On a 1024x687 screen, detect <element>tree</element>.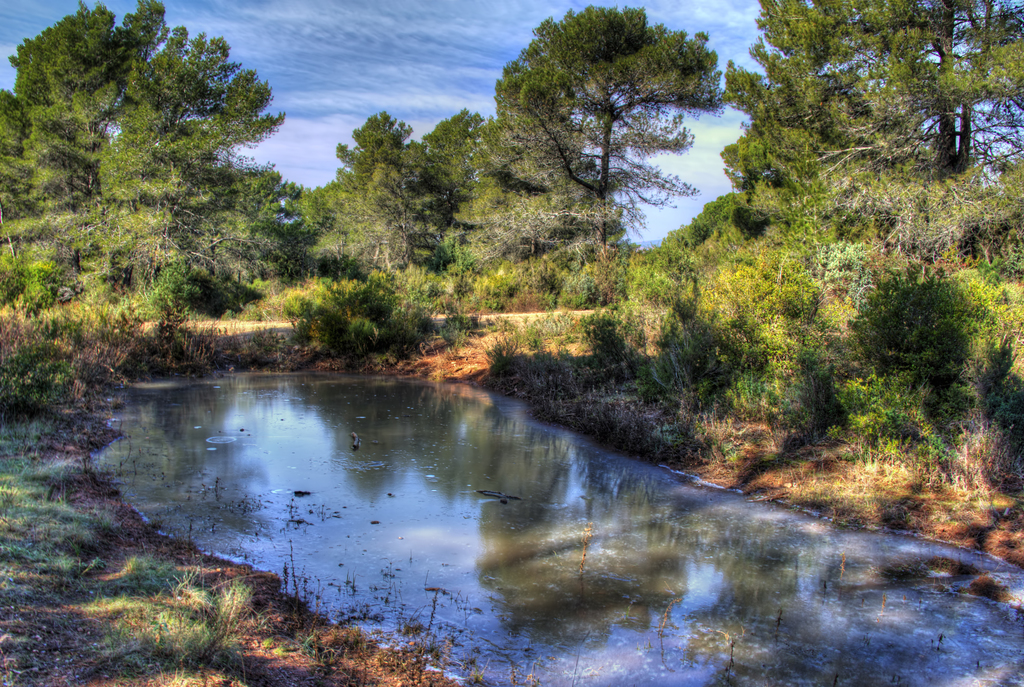
rect(207, 154, 342, 290).
